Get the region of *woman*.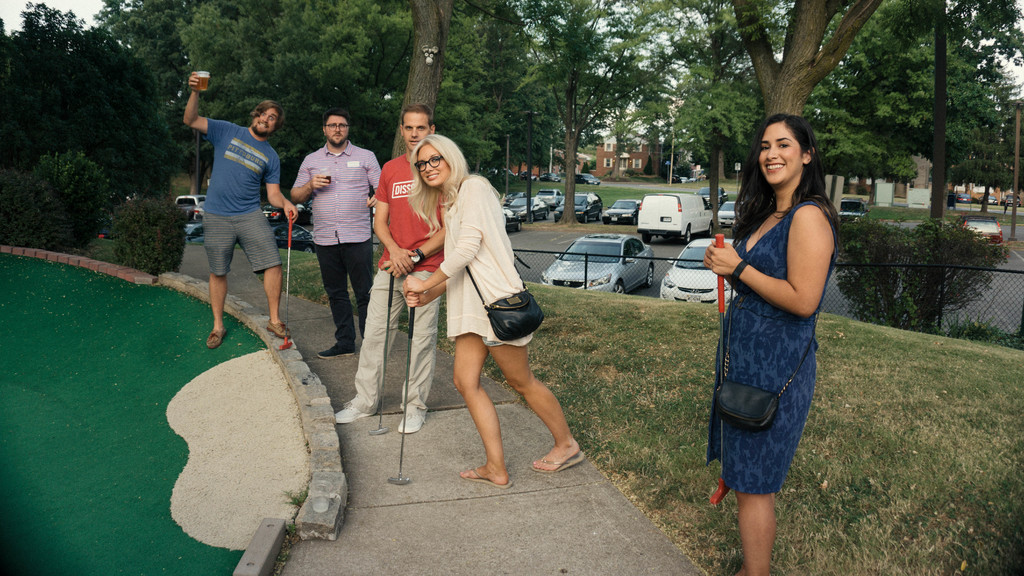
[399,133,586,490].
